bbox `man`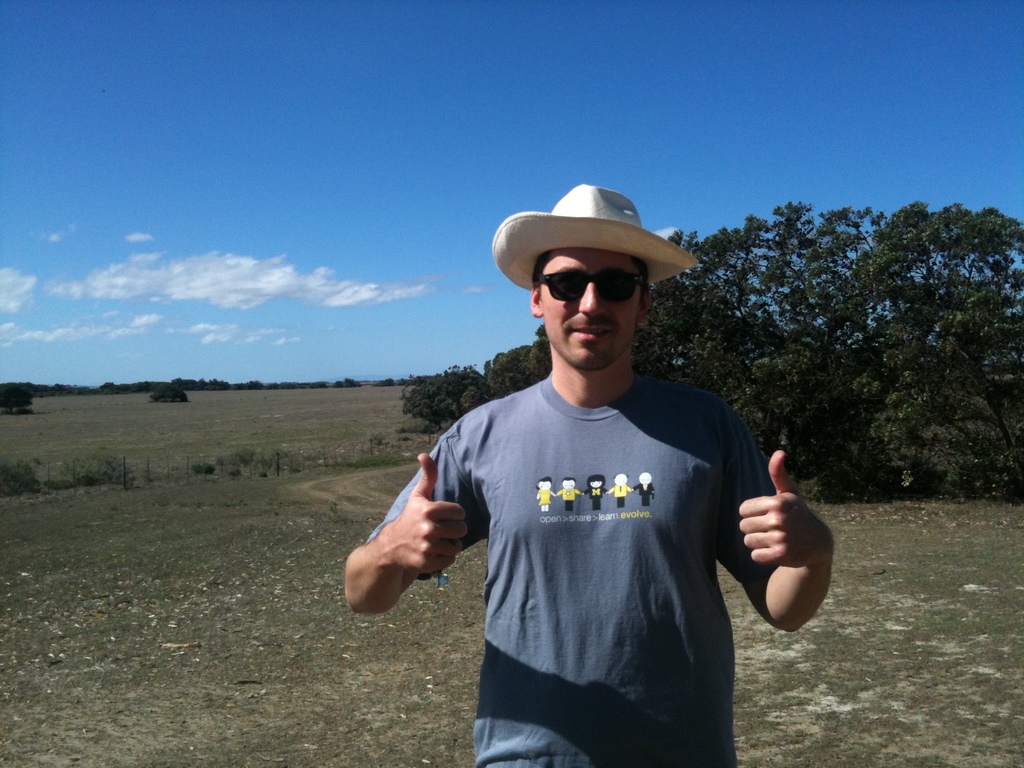
select_region(370, 165, 815, 756)
